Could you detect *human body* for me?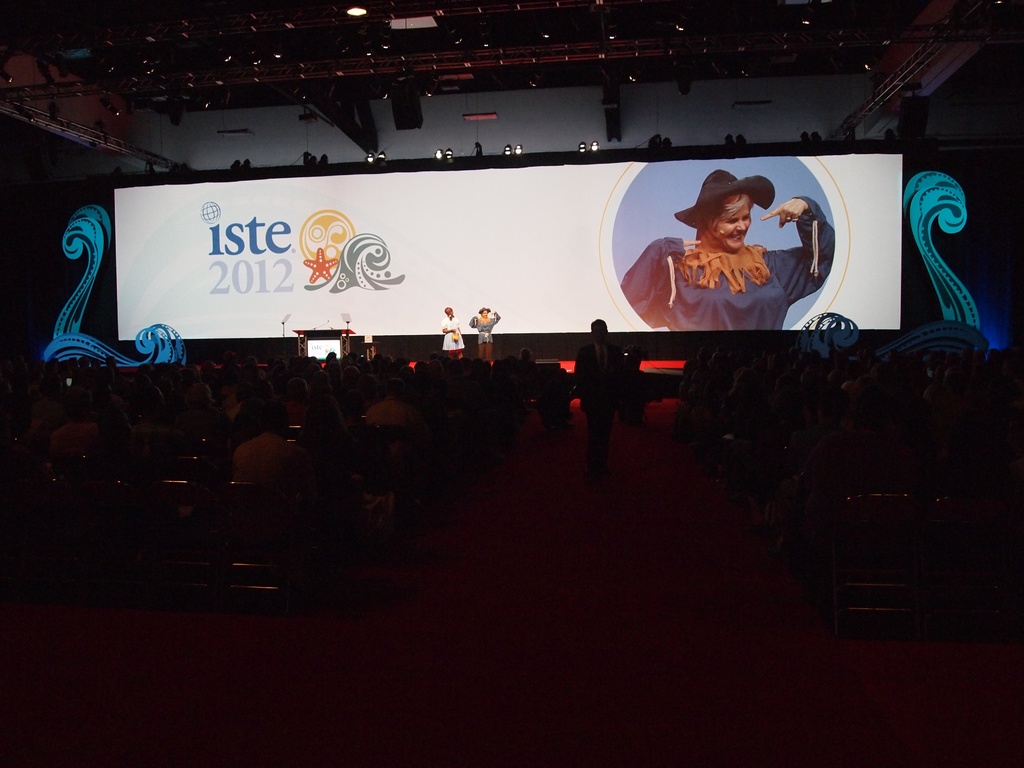
Detection result: <box>440,308,466,358</box>.
